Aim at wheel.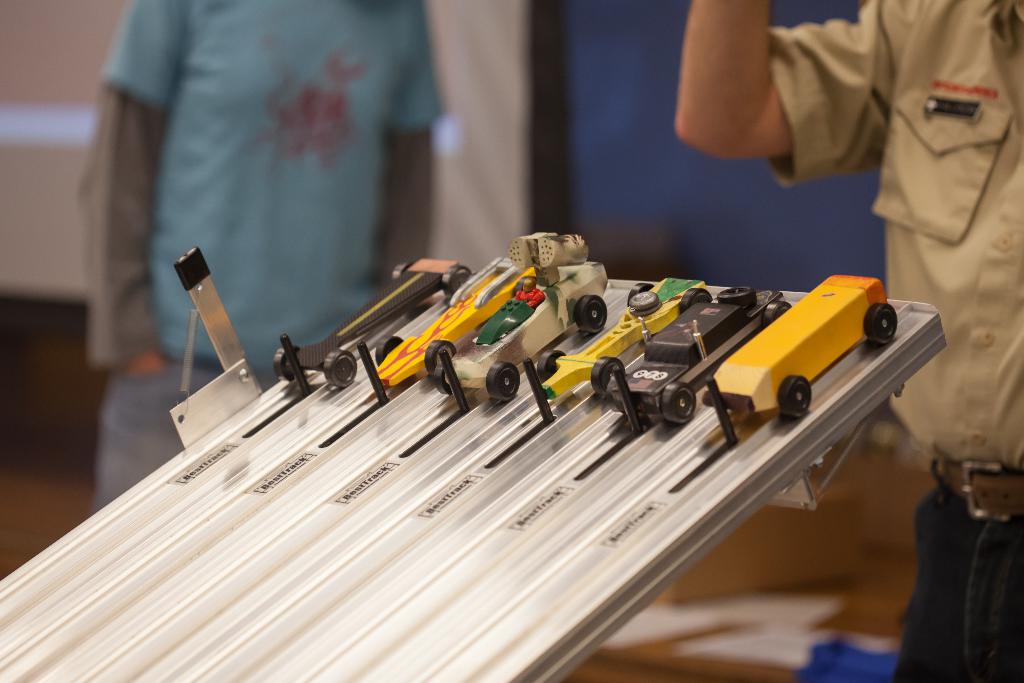
Aimed at bbox=(326, 349, 356, 389).
